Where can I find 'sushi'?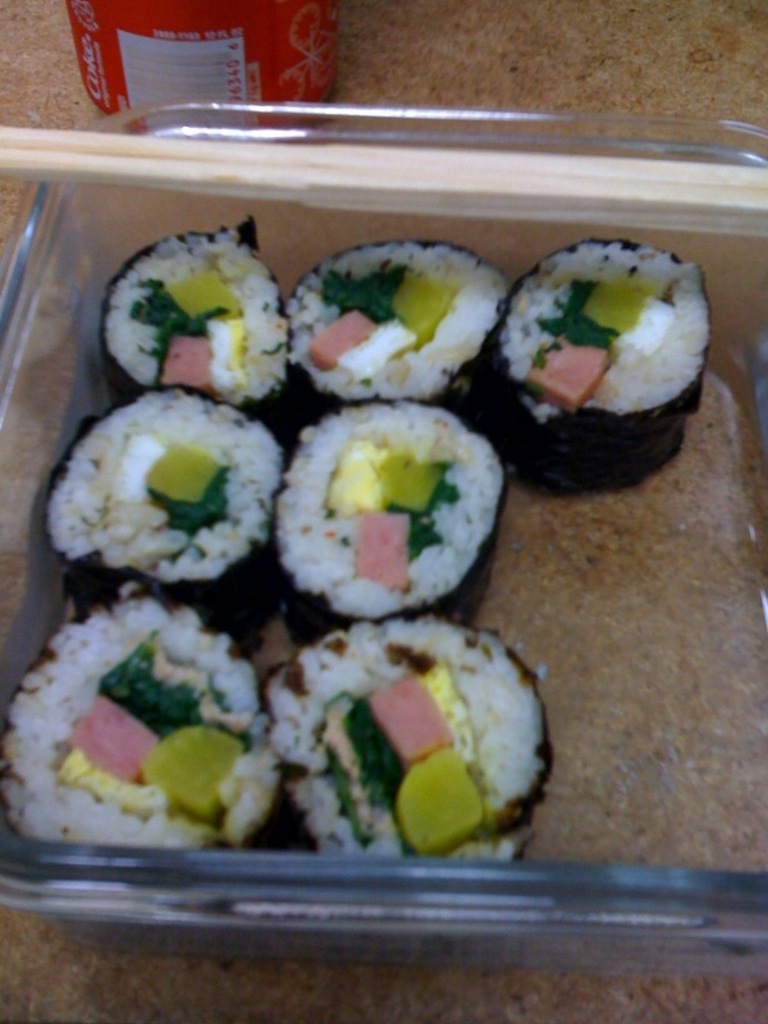
You can find it at l=278, t=614, r=554, b=849.
